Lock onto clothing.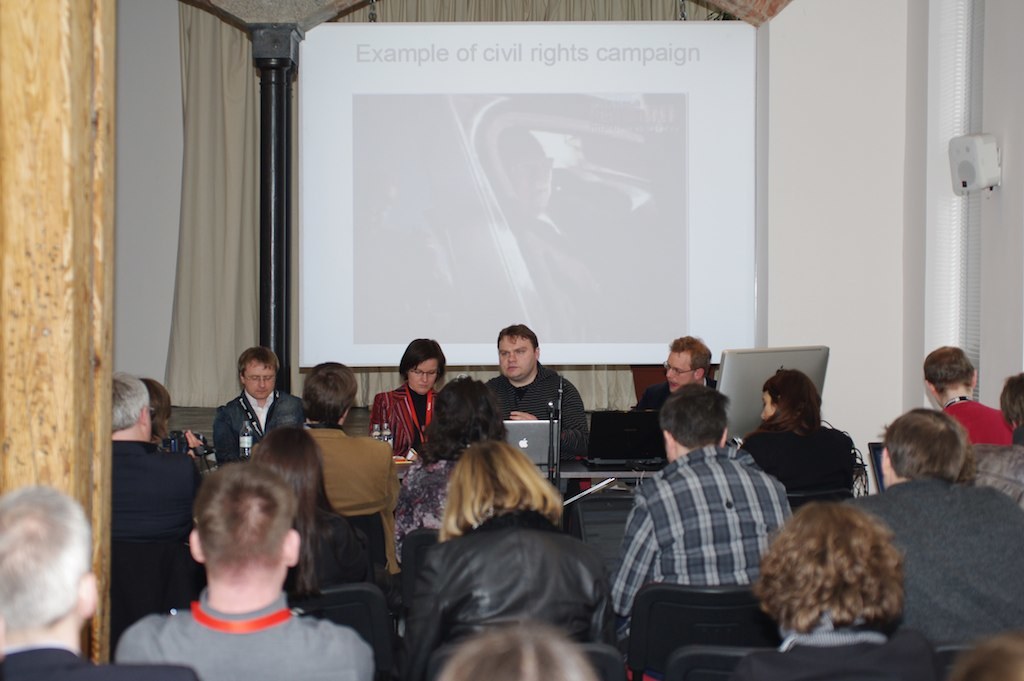
Locked: select_region(397, 516, 622, 680).
